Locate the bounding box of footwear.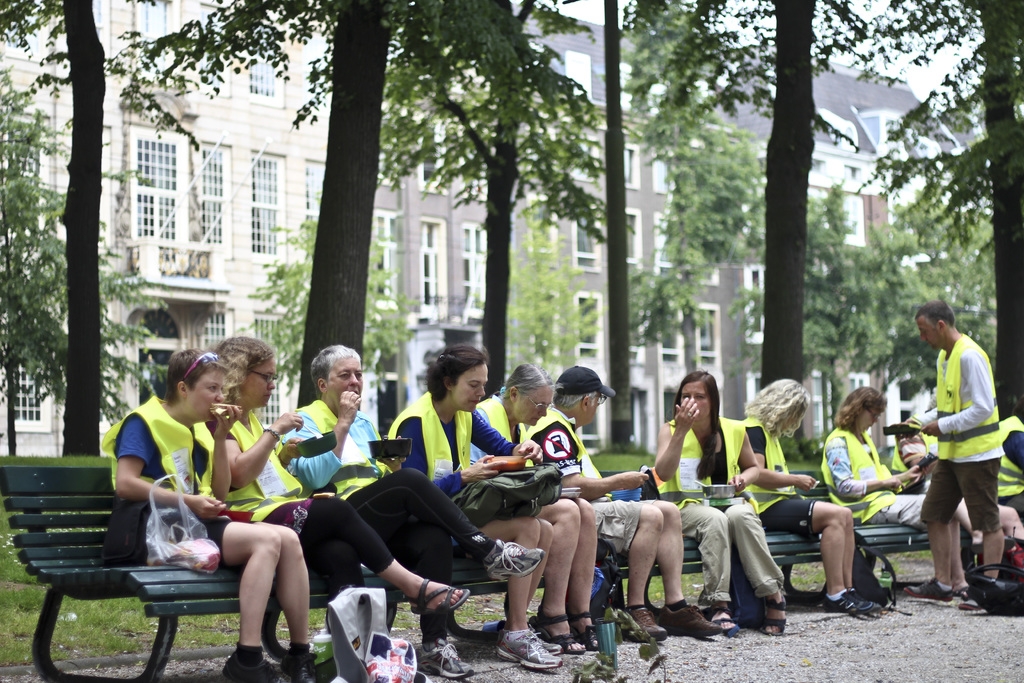
Bounding box: left=495, top=623, right=557, bottom=668.
